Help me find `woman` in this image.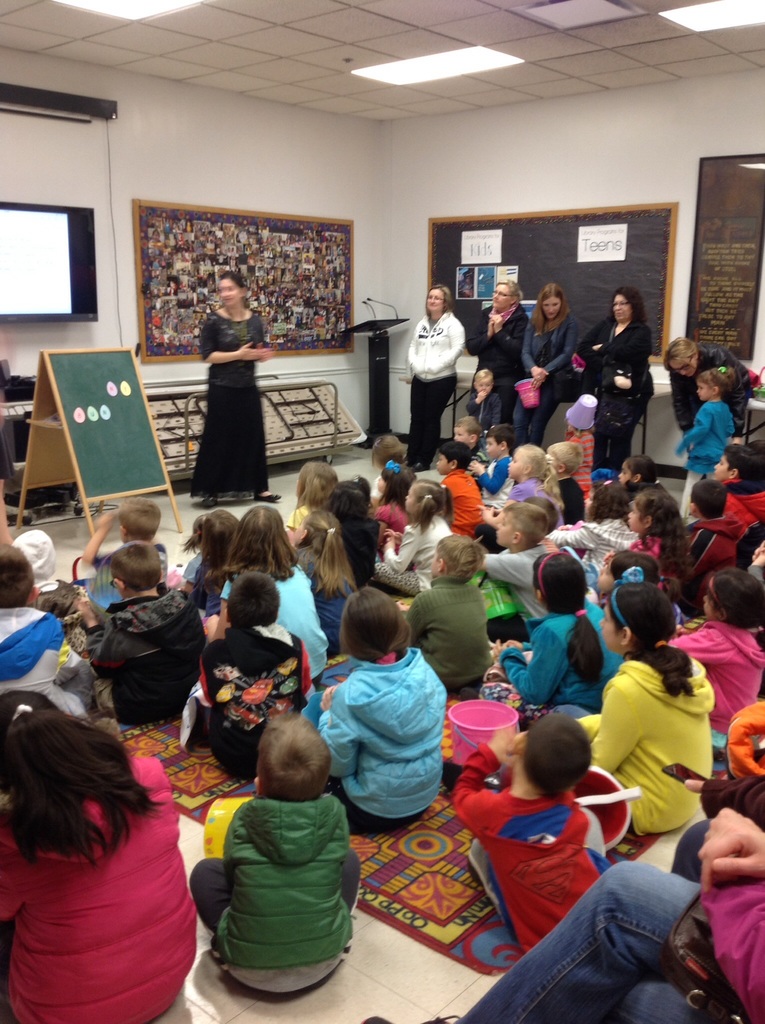
Found it: [x1=404, y1=283, x2=472, y2=472].
